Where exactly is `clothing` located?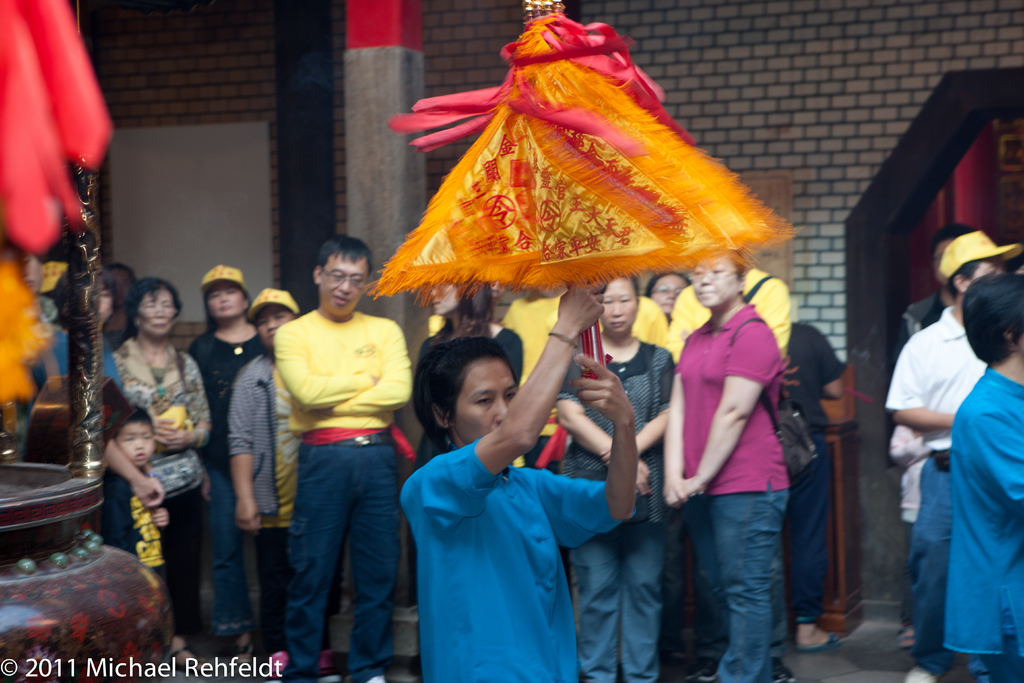
Its bounding box is bbox=(398, 438, 638, 682).
